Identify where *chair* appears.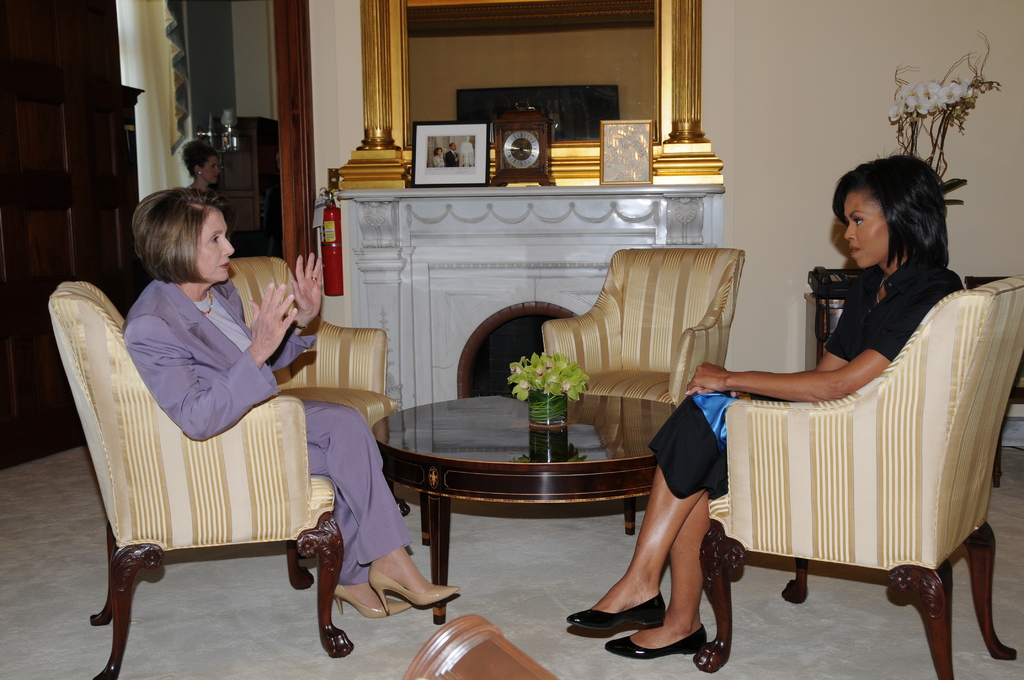
Appears at (left=53, top=322, right=357, bottom=668).
